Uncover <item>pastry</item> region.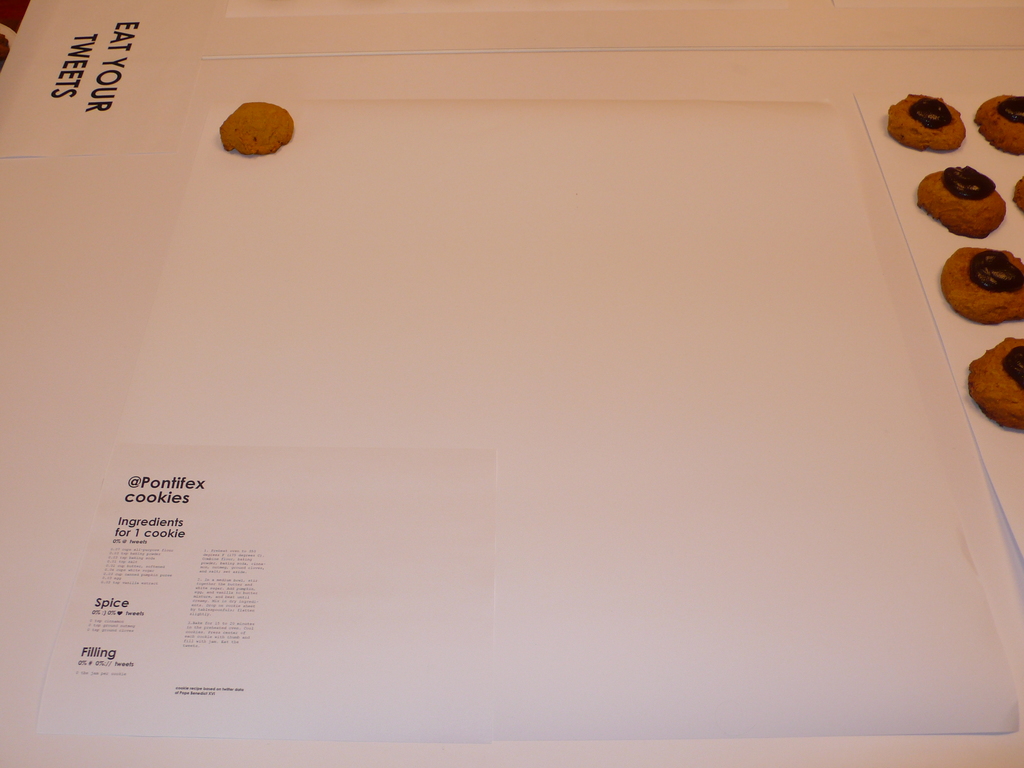
Uncovered: <region>978, 90, 1023, 152</region>.
